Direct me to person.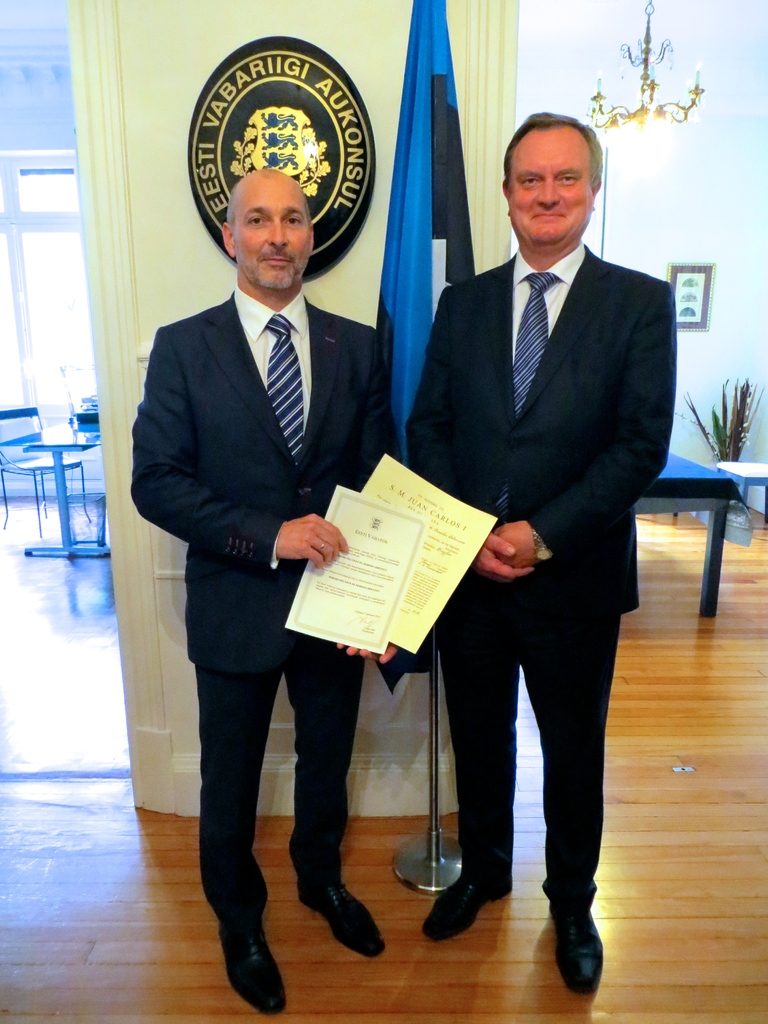
Direction: x1=115 y1=162 x2=407 y2=1023.
